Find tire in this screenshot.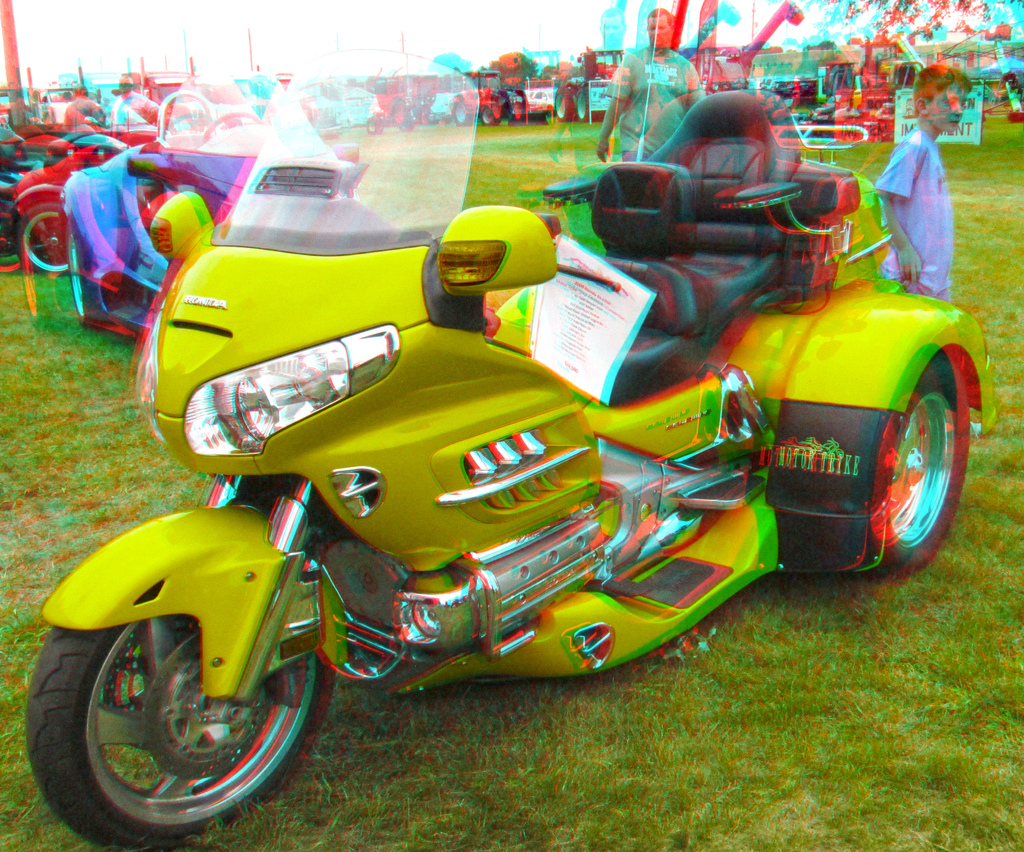
The bounding box for tire is bbox=(419, 106, 429, 128).
